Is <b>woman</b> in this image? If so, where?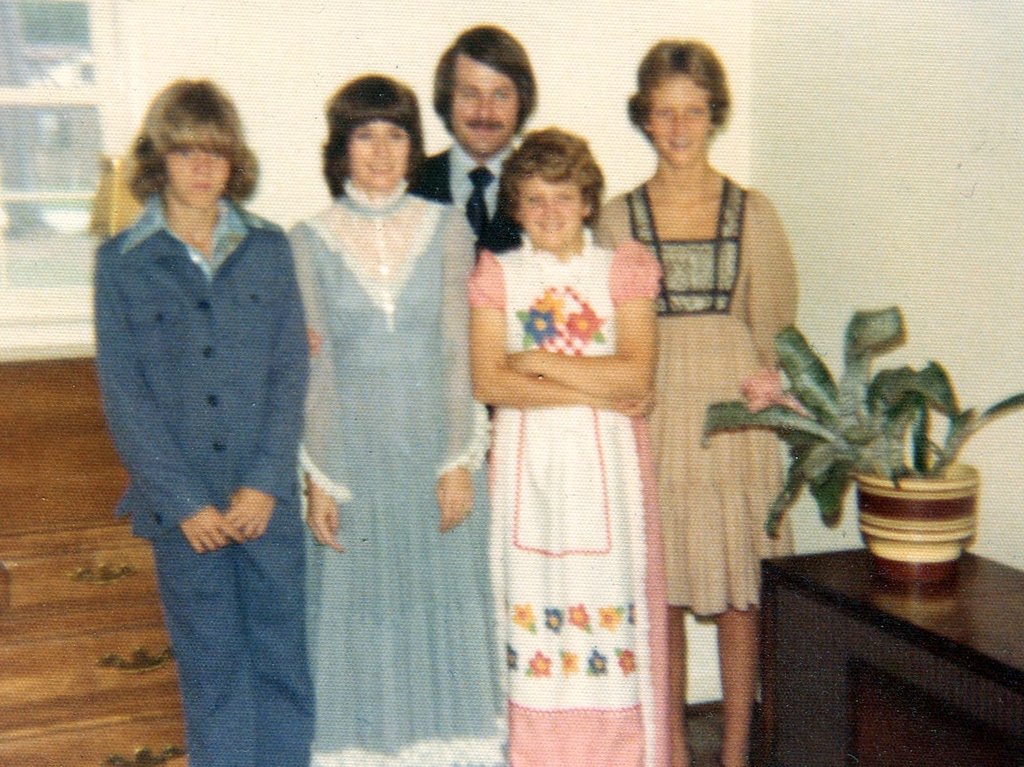
Yes, at [left=269, top=73, right=460, bottom=746].
